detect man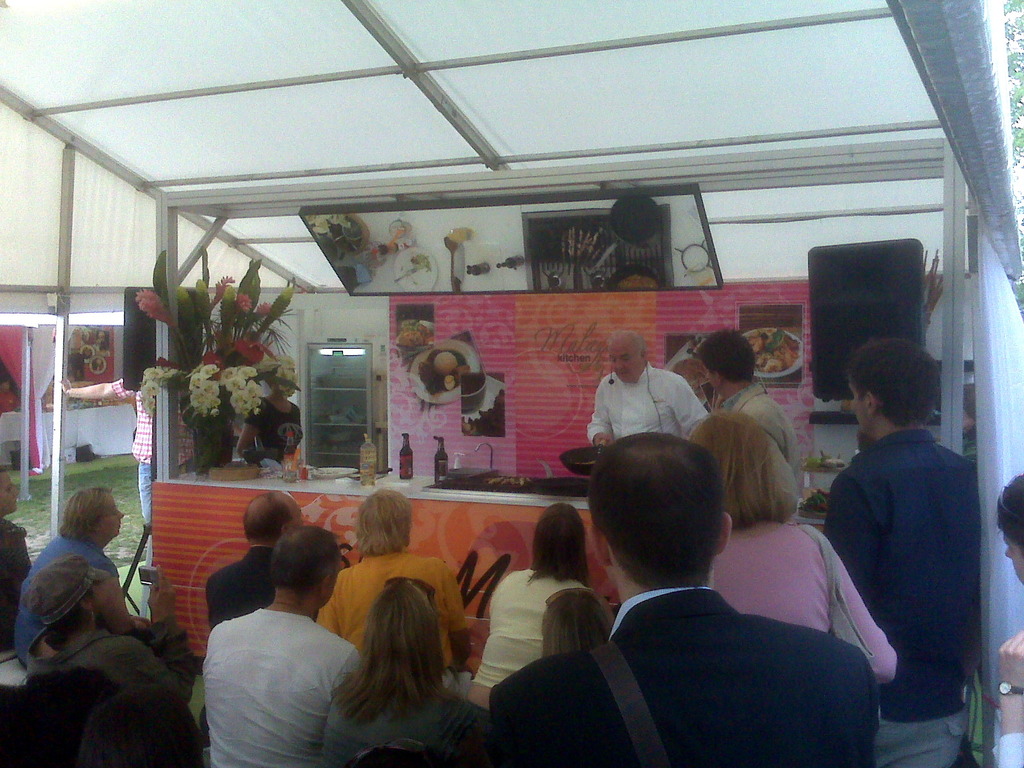
pyautogui.locateOnScreen(202, 488, 317, 635)
